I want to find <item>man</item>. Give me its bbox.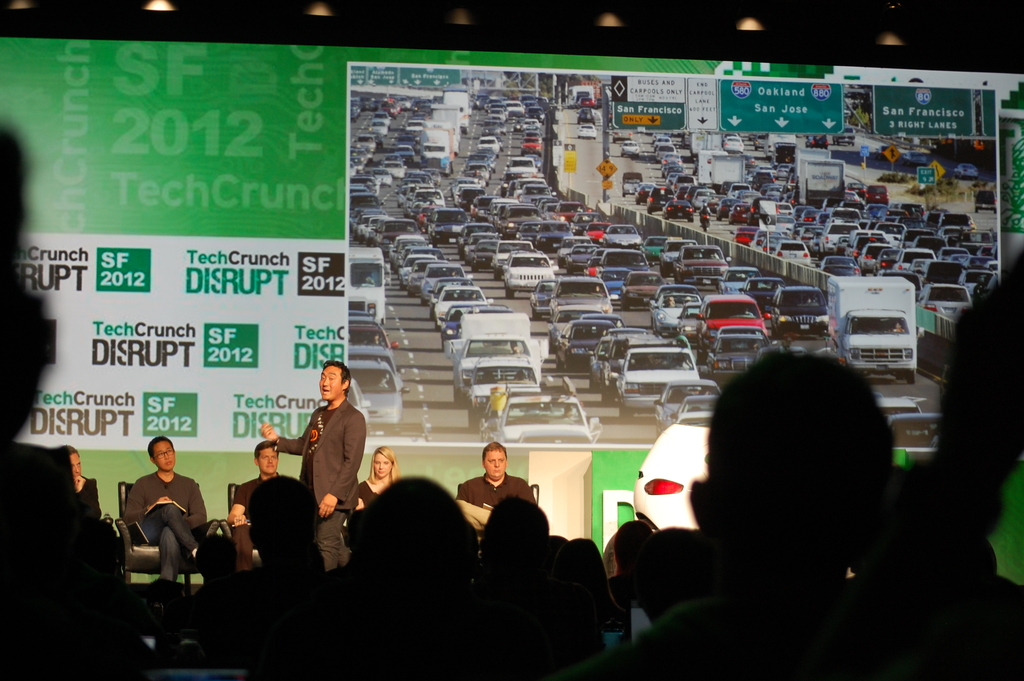
bbox(56, 441, 109, 563).
